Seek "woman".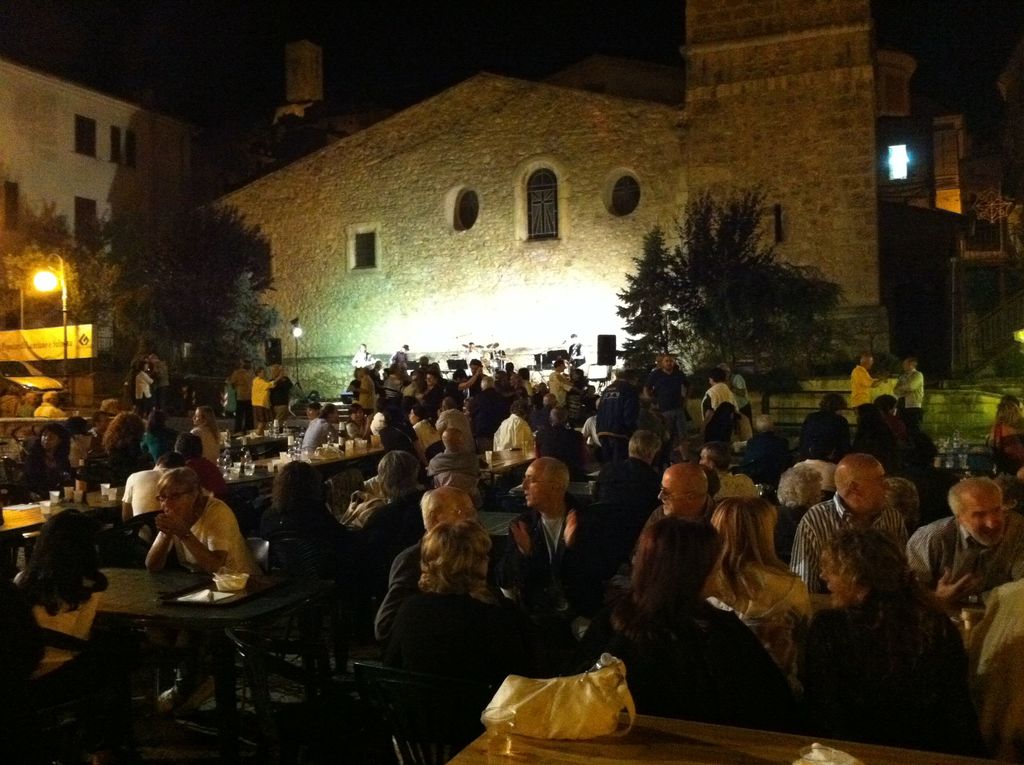
bbox=[589, 520, 796, 725].
